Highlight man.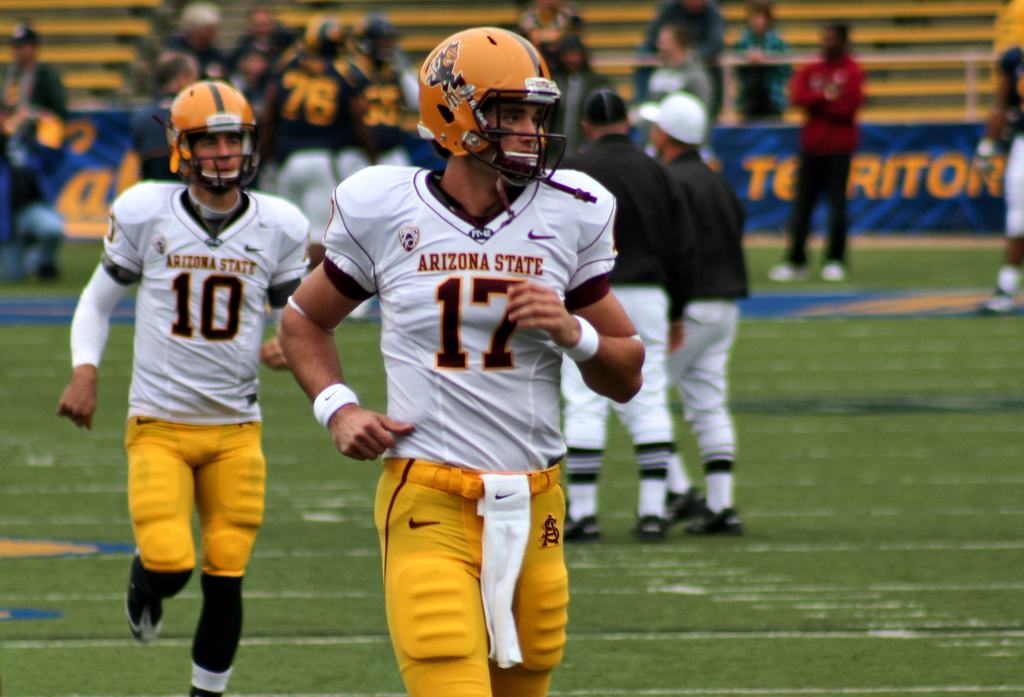
Highlighted region: 0,20,73,180.
